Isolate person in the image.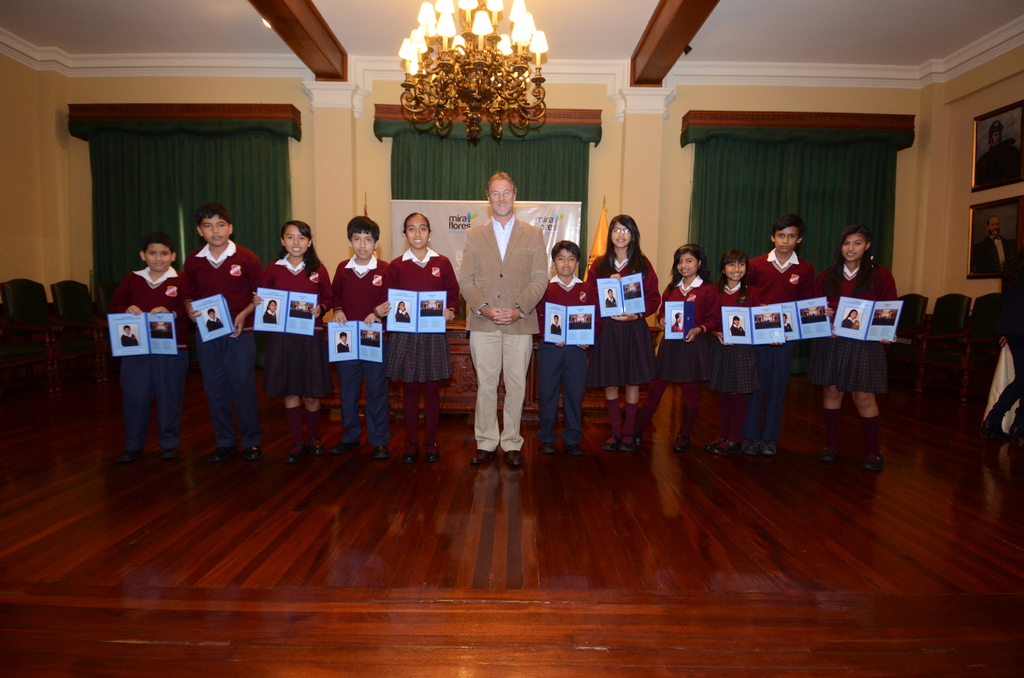
Isolated region: {"x1": 752, "y1": 218, "x2": 822, "y2": 472}.
